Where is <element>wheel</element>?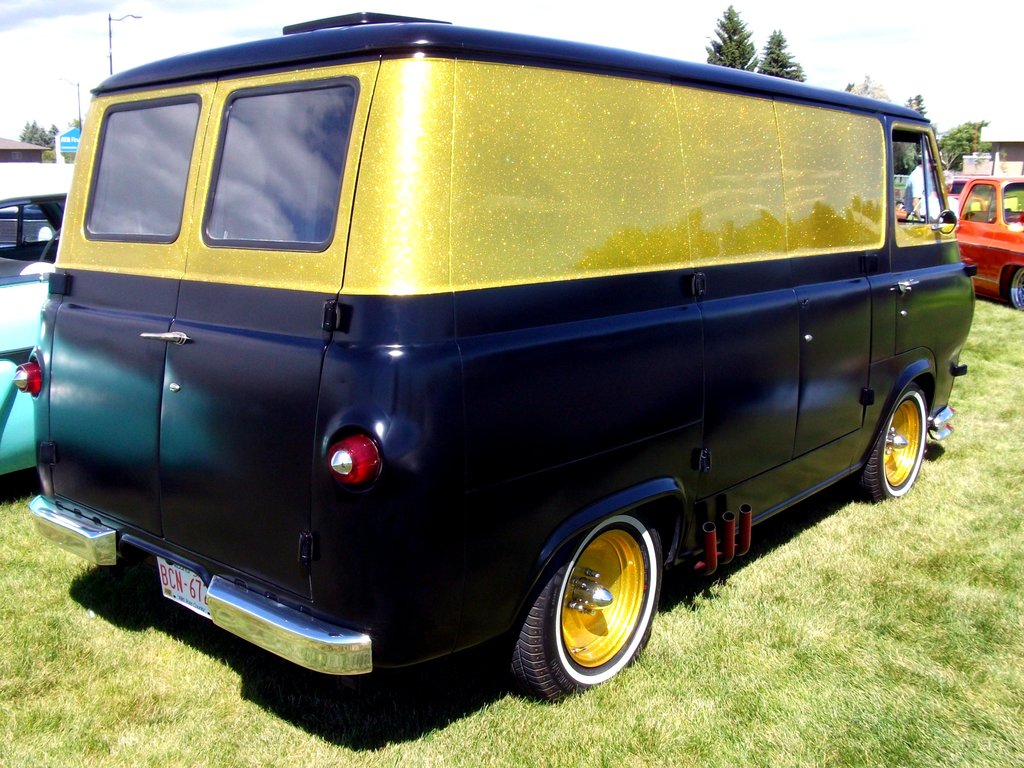
box(1009, 267, 1023, 311).
